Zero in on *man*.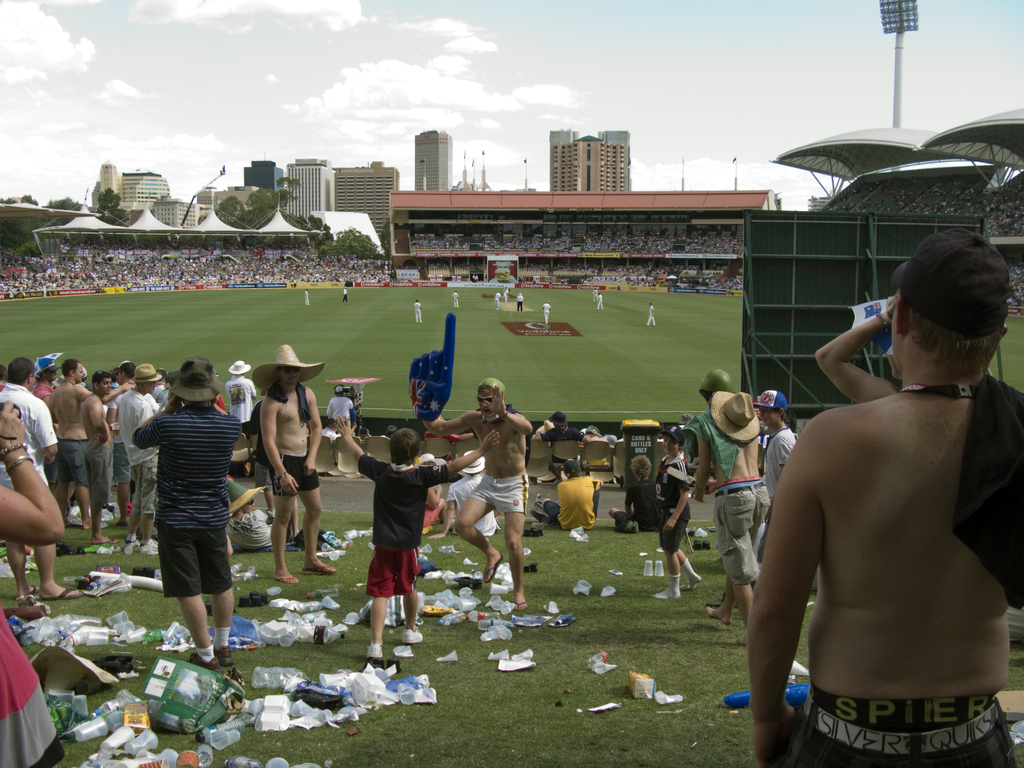
Zeroed in: Rect(451, 292, 461, 310).
